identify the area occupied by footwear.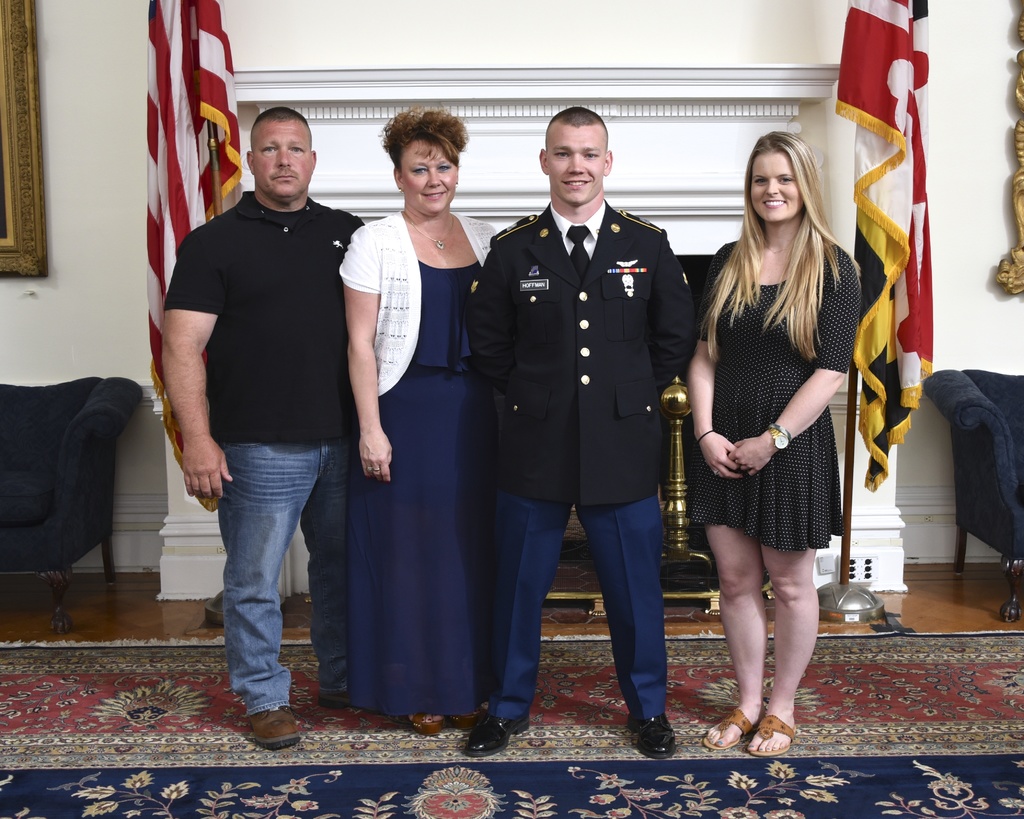
Area: bbox=(402, 710, 444, 740).
